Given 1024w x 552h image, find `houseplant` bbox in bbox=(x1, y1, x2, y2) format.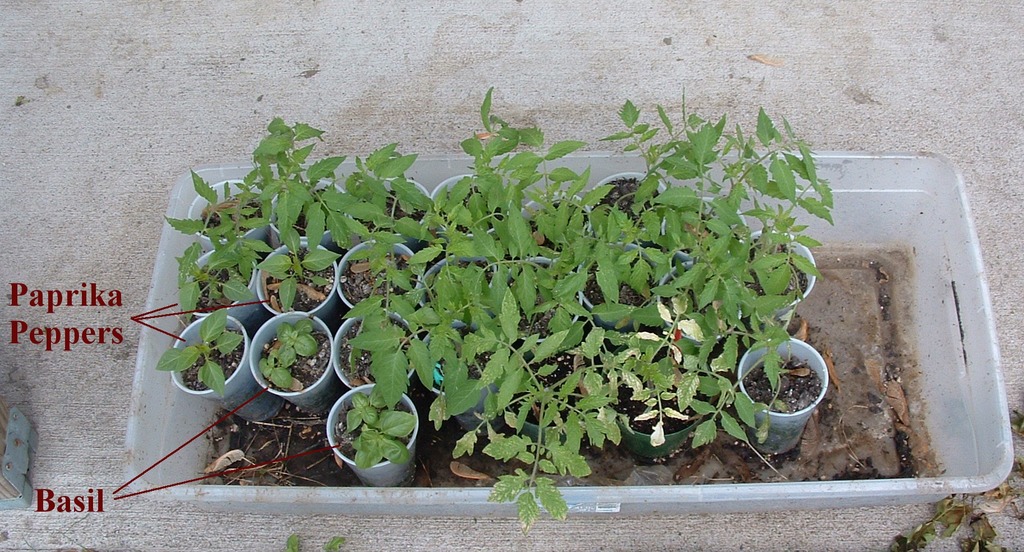
bbox=(178, 245, 259, 333).
